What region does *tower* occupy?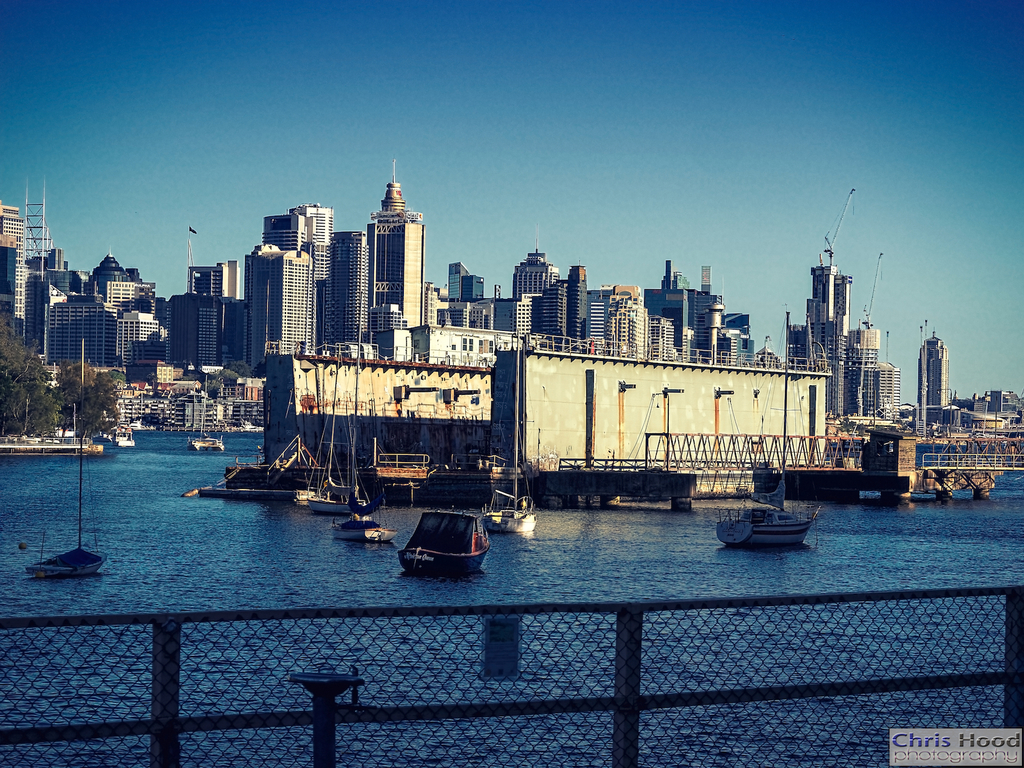
(777, 317, 852, 422).
